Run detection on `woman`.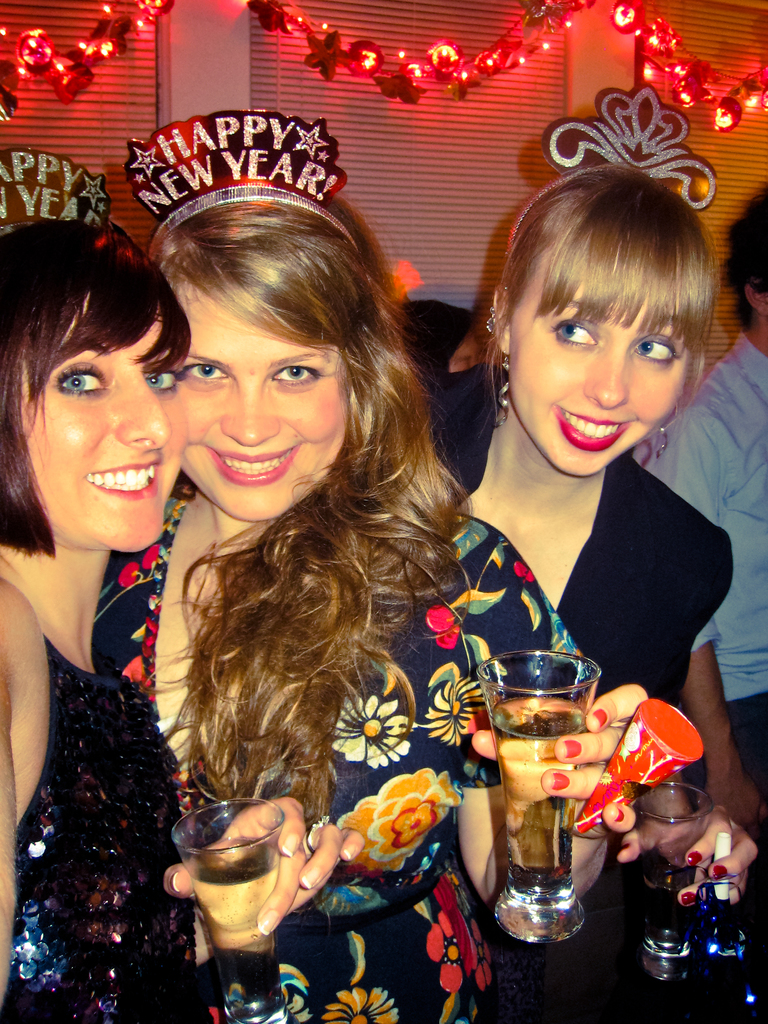
Result: BBox(0, 218, 366, 1023).
